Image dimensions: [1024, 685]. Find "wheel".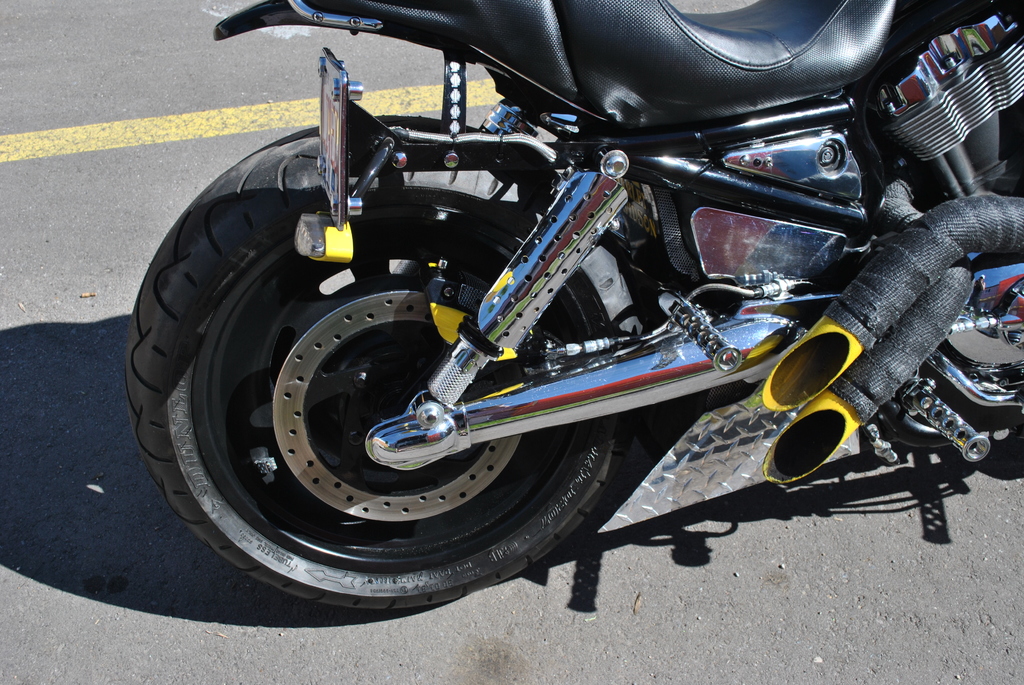
[150,216,595,582].
